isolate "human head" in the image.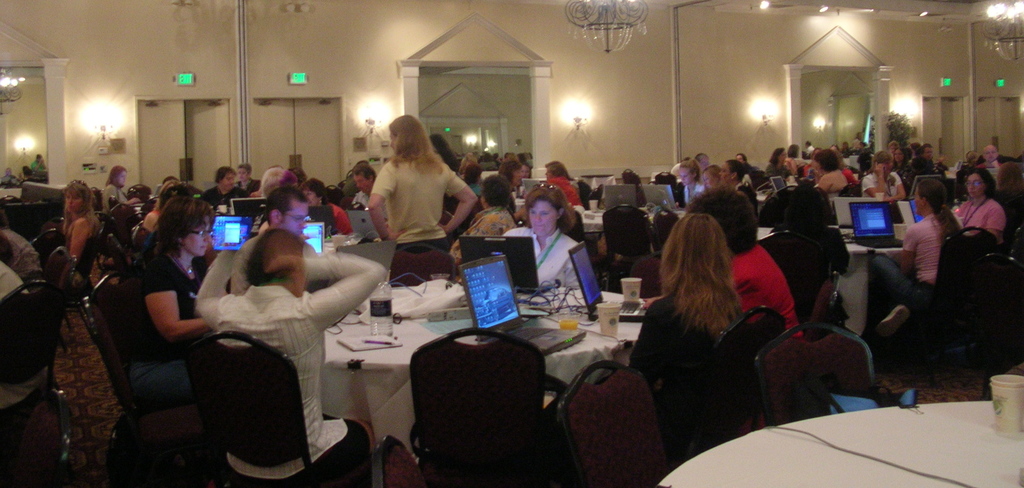
Isolated region: (x1=735, y1=154, x2=749, y2=168).
